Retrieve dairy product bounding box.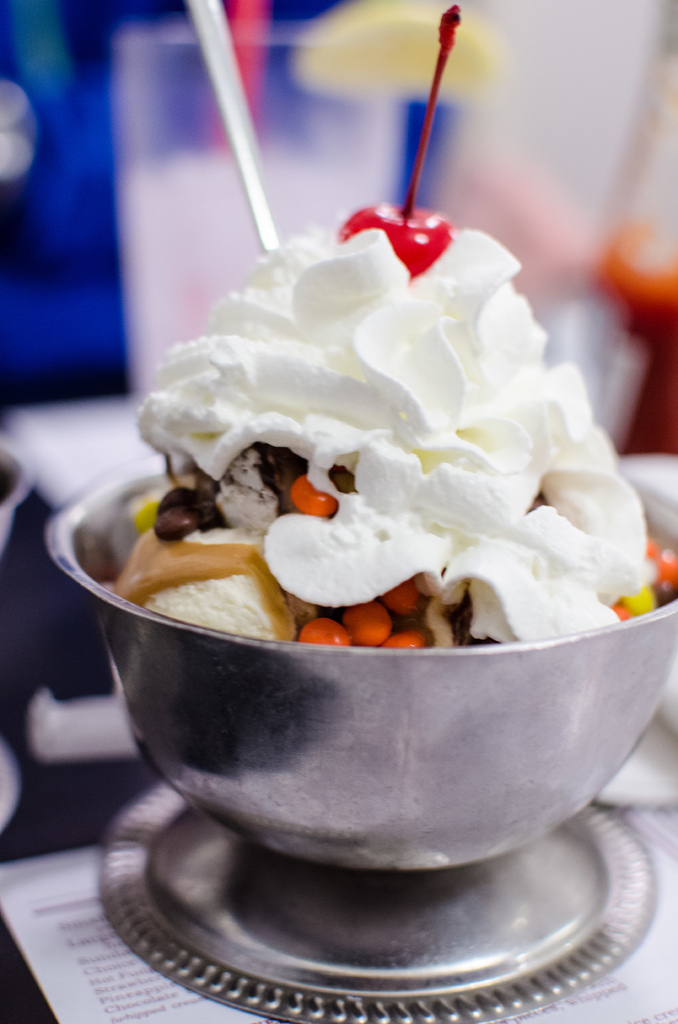
Bounding box: 171/200/603/678.
